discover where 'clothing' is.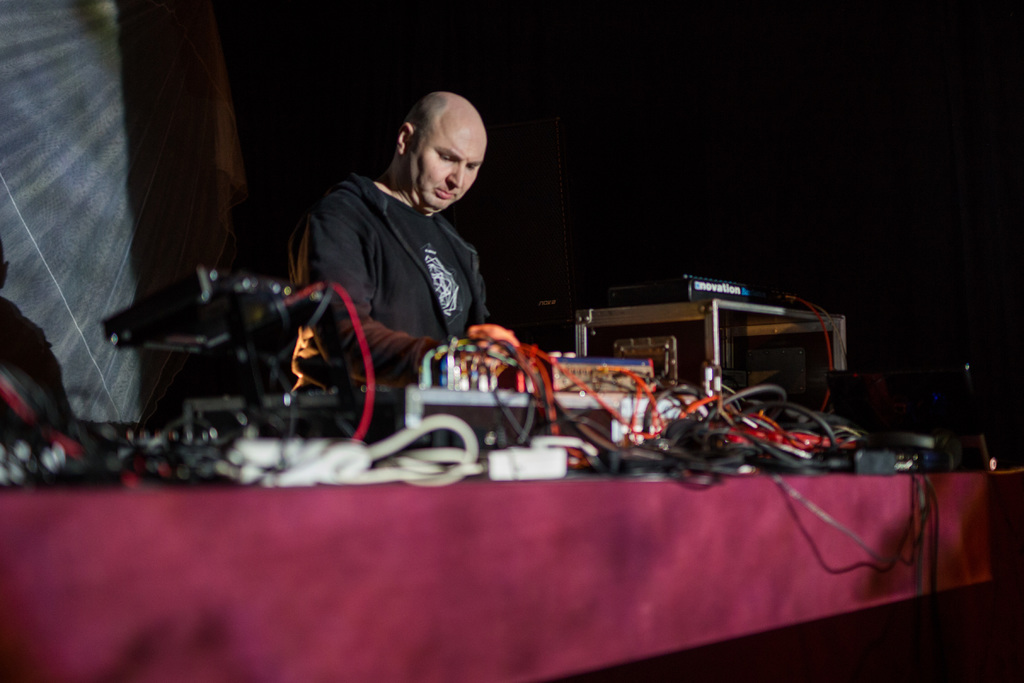
Discovered at (292, 166, 490, 384).
